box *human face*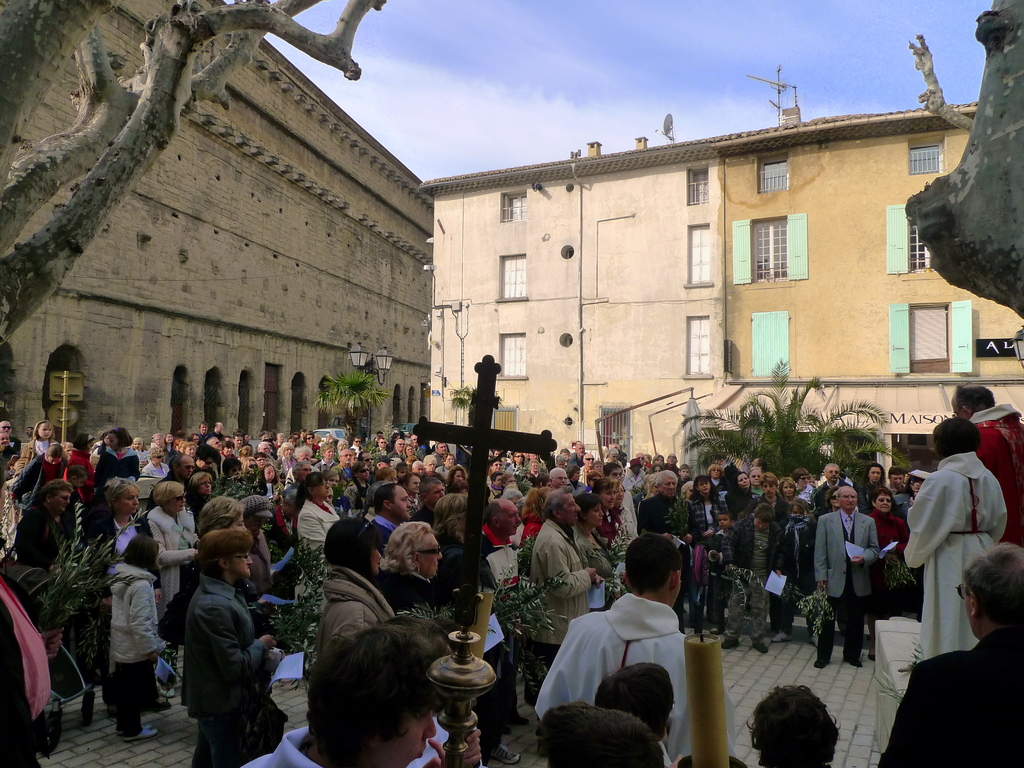
select_region(495, 474, 502, 484)
